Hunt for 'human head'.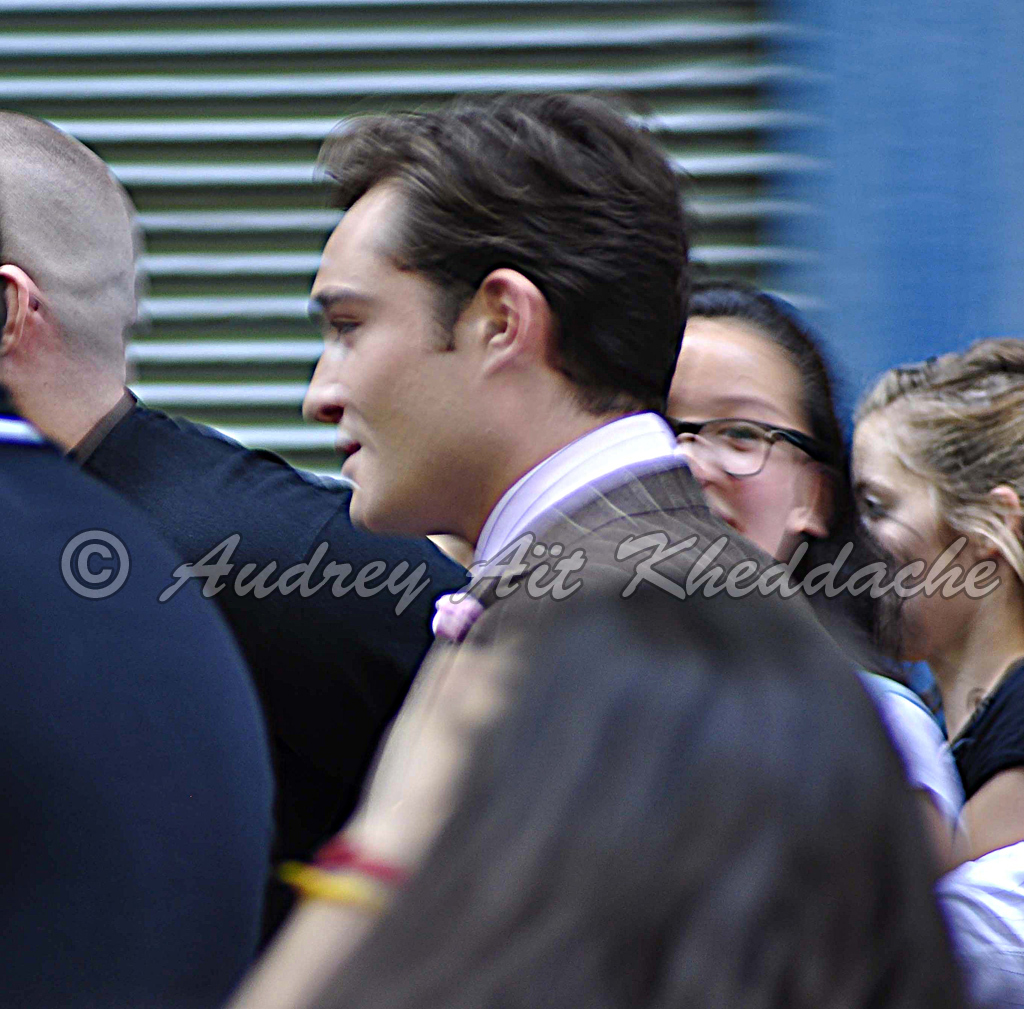
Hunted down at box(0, 104, 144, 429).
